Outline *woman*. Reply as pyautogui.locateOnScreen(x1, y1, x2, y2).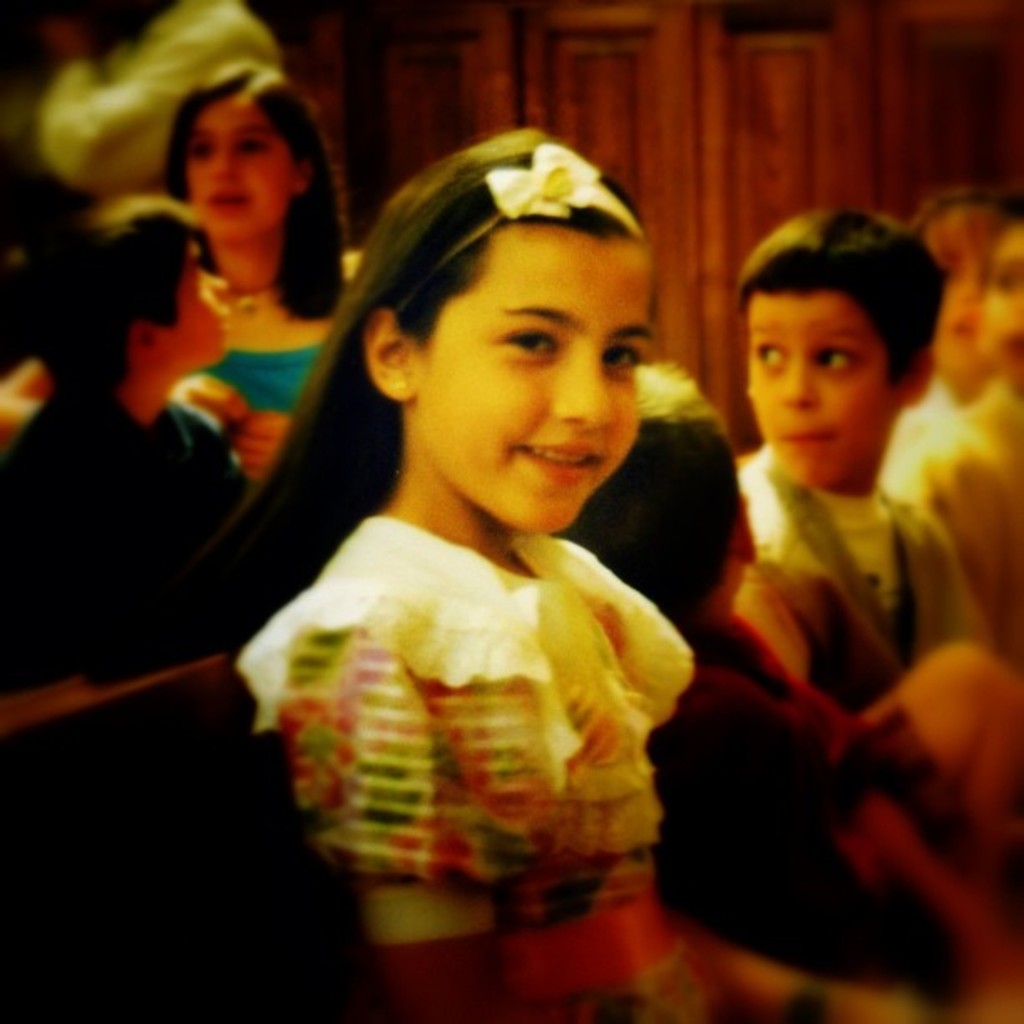
pyautogui.locateOnScreen(166, 67, 355, 495).
